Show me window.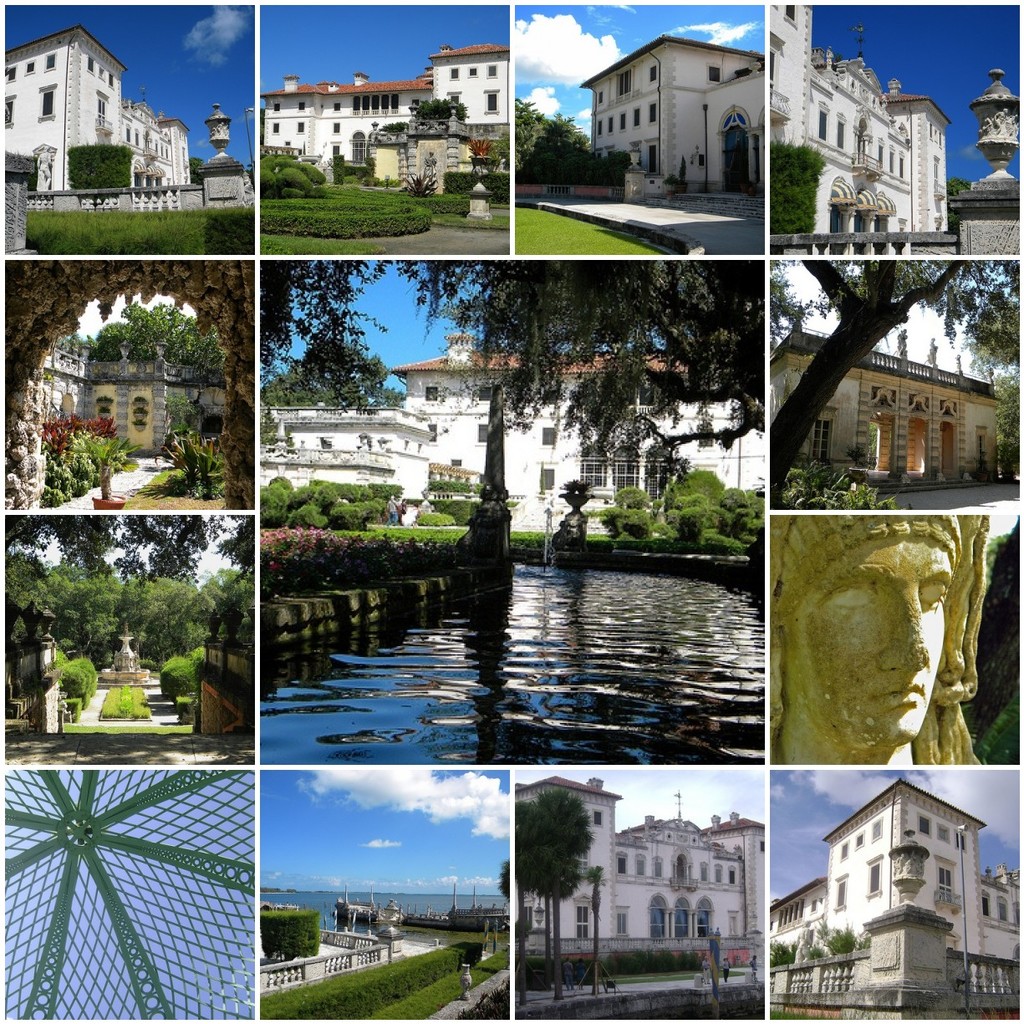
window is here: (954,833,968,853).
